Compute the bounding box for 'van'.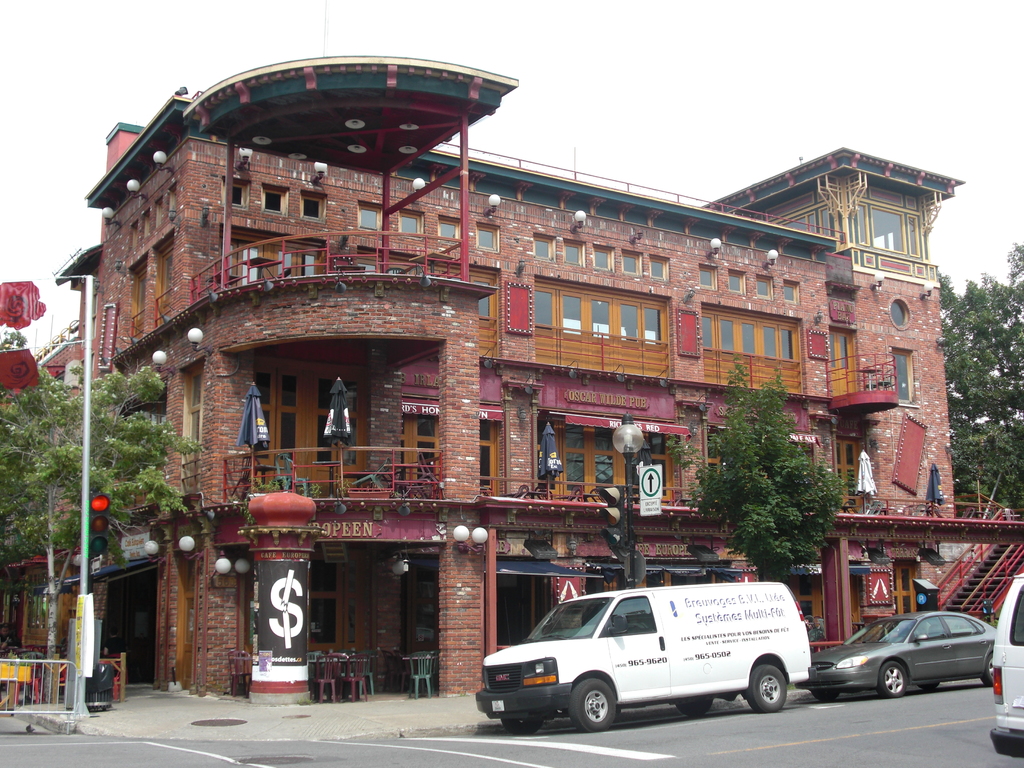
[left=986, top=569, right=1023, bottom=756].
